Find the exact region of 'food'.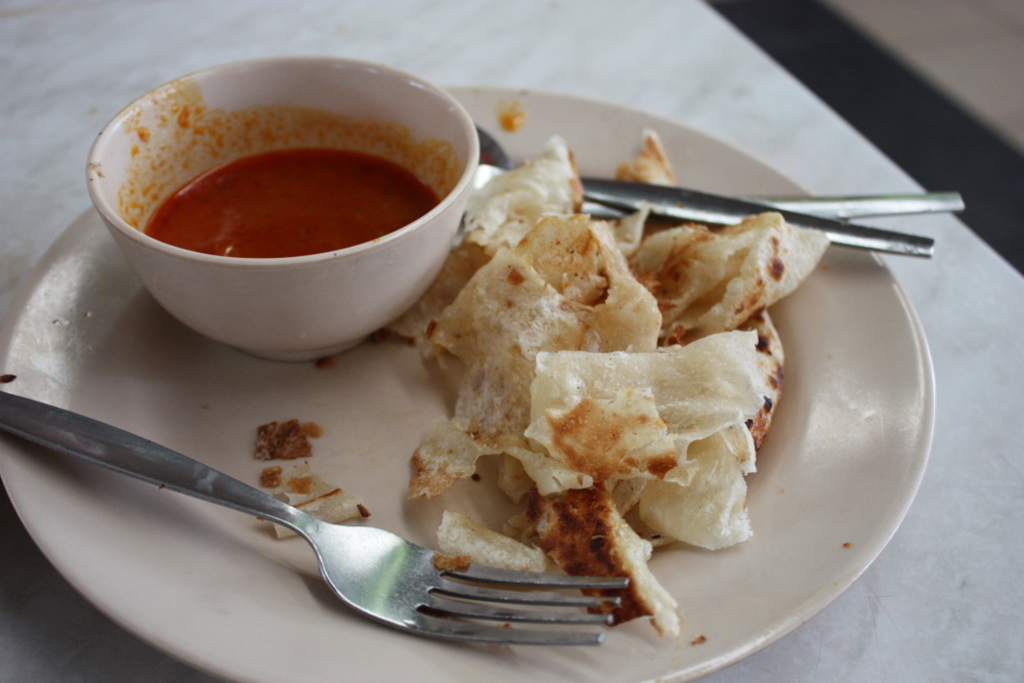
Exact region: select_region(254, 474, 369, 540).
